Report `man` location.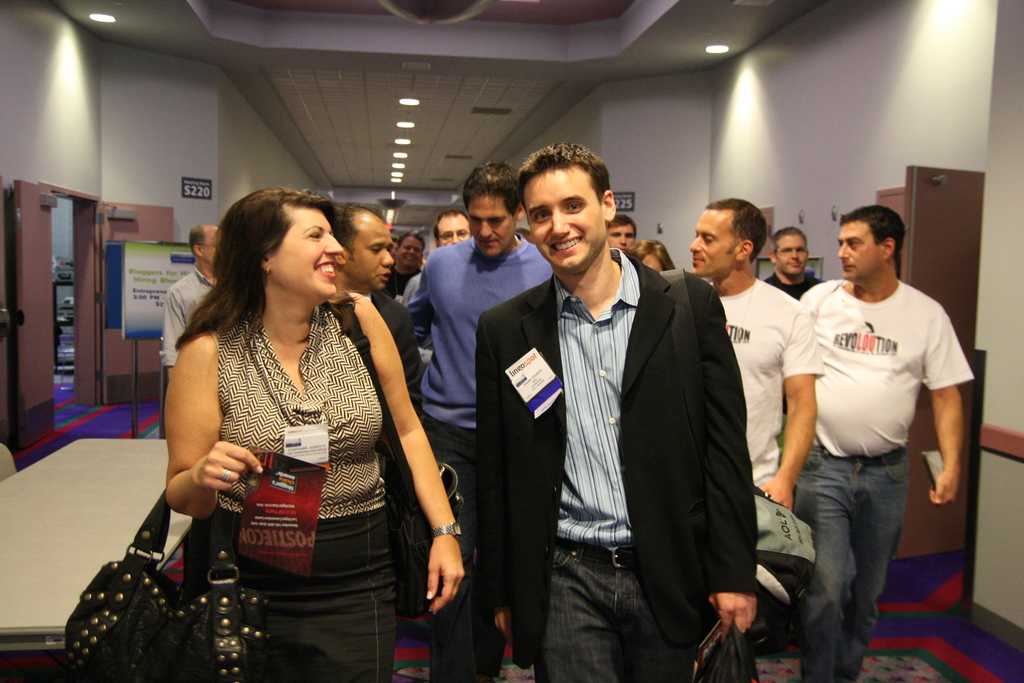
Report: (x1=764, y1=229, x2=824, y2=466).
